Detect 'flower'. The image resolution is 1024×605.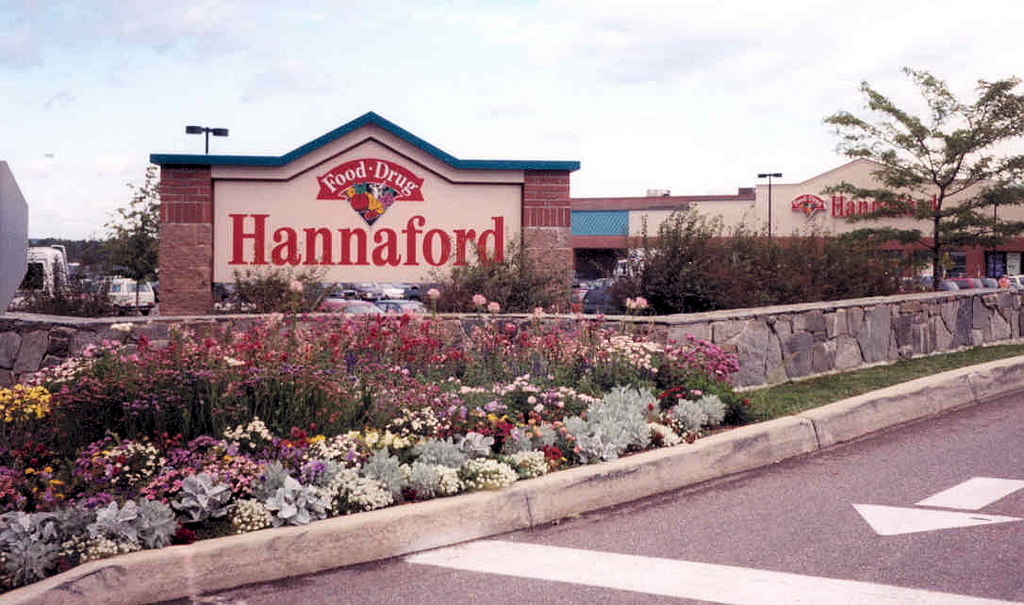
[x1=139, y1=459, x2=248, y2=541].
